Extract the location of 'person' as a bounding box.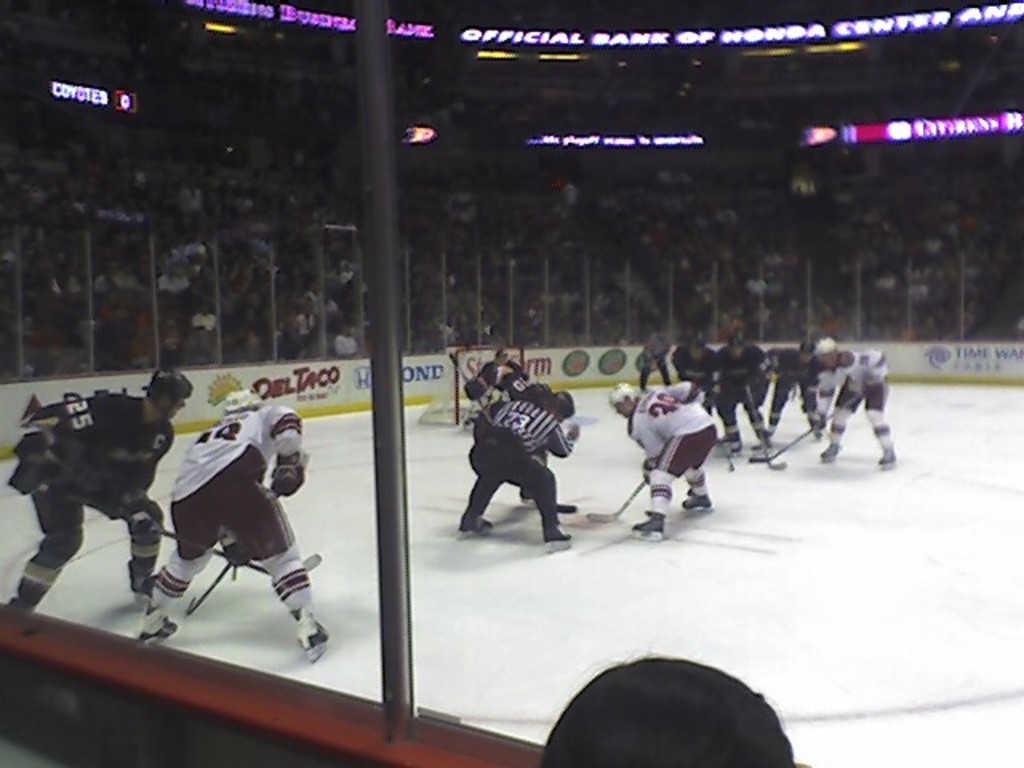
(710, 330, 766, 456).
